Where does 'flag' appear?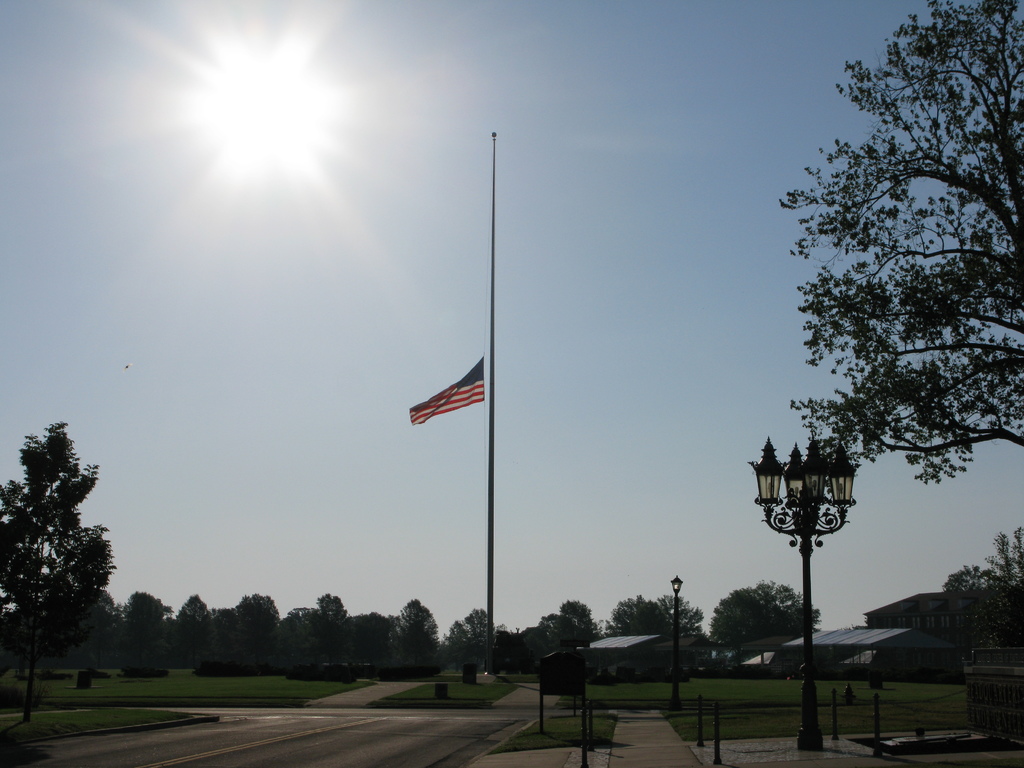
Appears at 403,349,506,426.
